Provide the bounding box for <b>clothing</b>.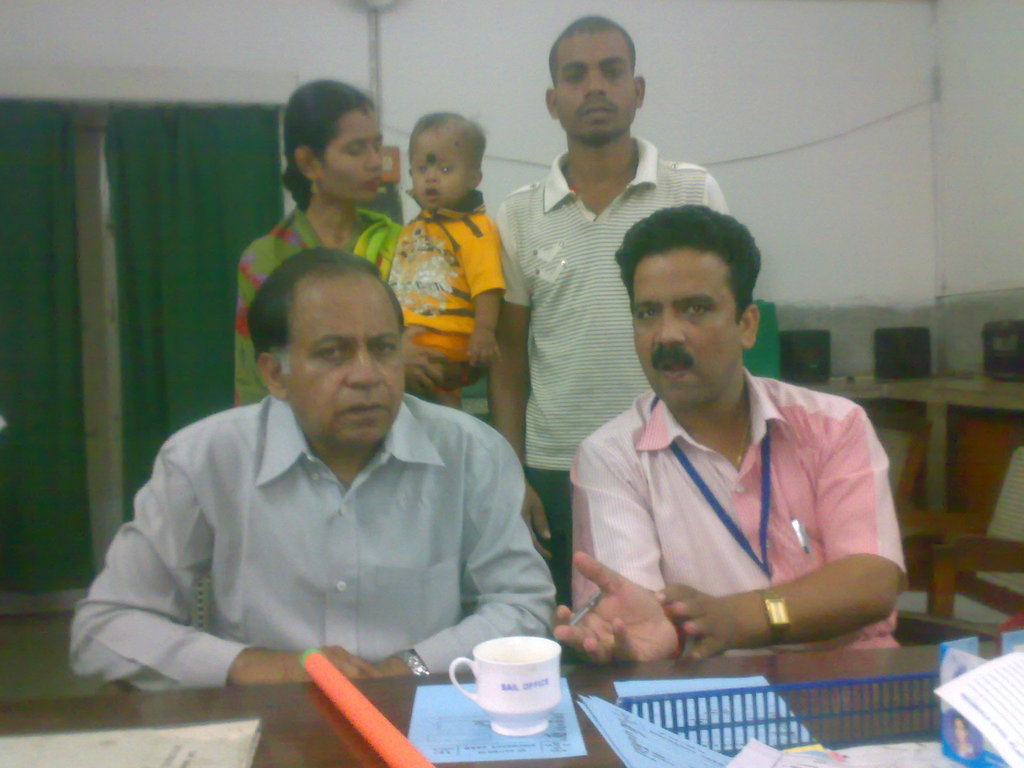
bbox=[528, 468, 573, 600].
